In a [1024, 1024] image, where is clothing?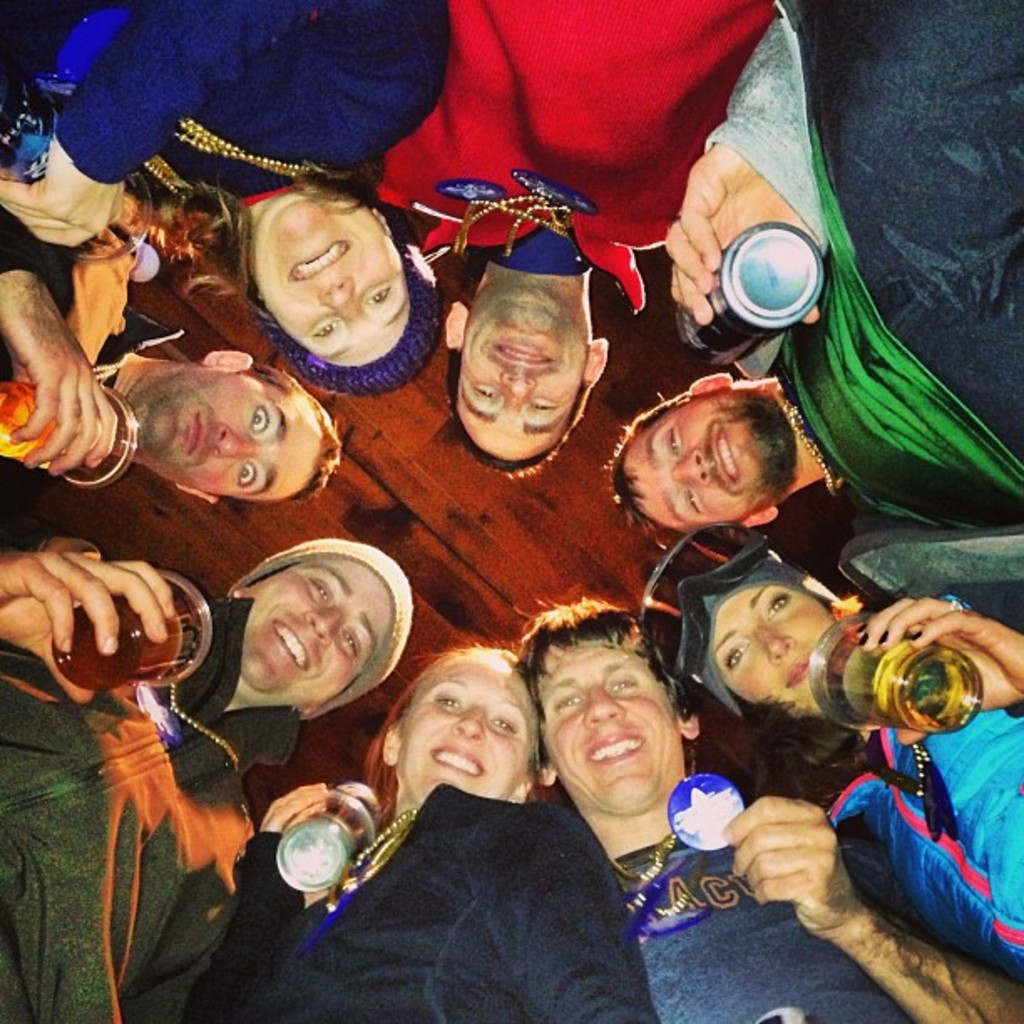
[0, 597, 305, 1022].
